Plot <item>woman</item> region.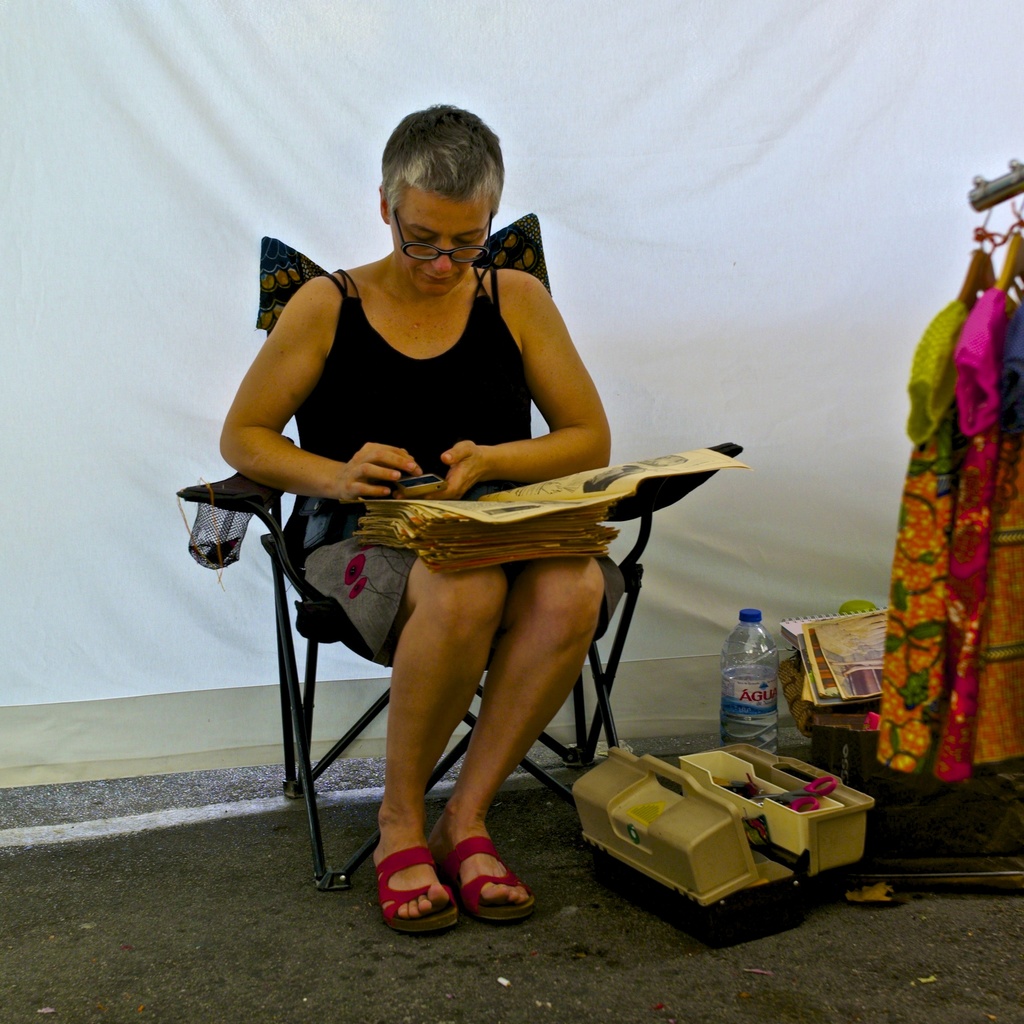
Plotted at (214,112,682,907).
